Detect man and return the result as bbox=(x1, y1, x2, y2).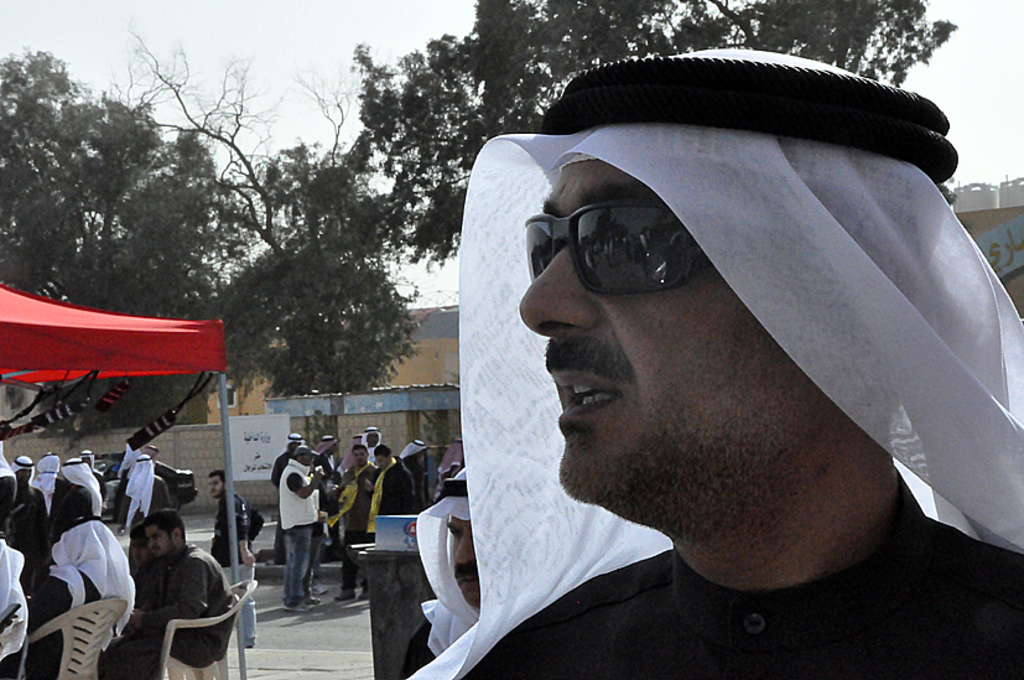
bbox=(414, 466, 478, 650).
